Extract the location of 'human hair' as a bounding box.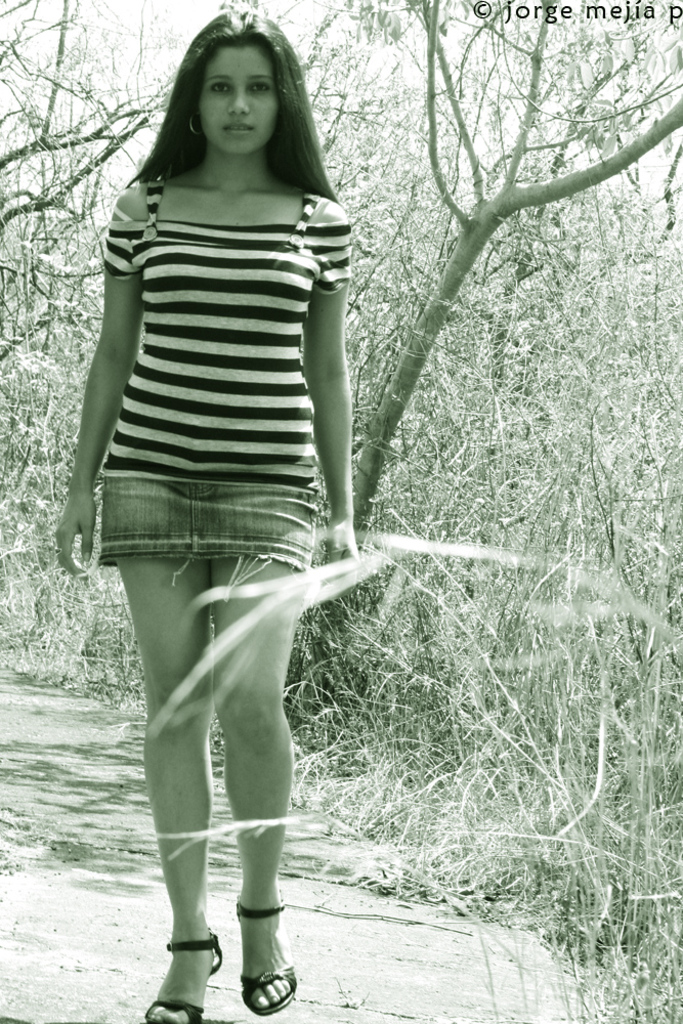
{"left": 150, "top": 11, "right": 306, "bottom": 196}.
